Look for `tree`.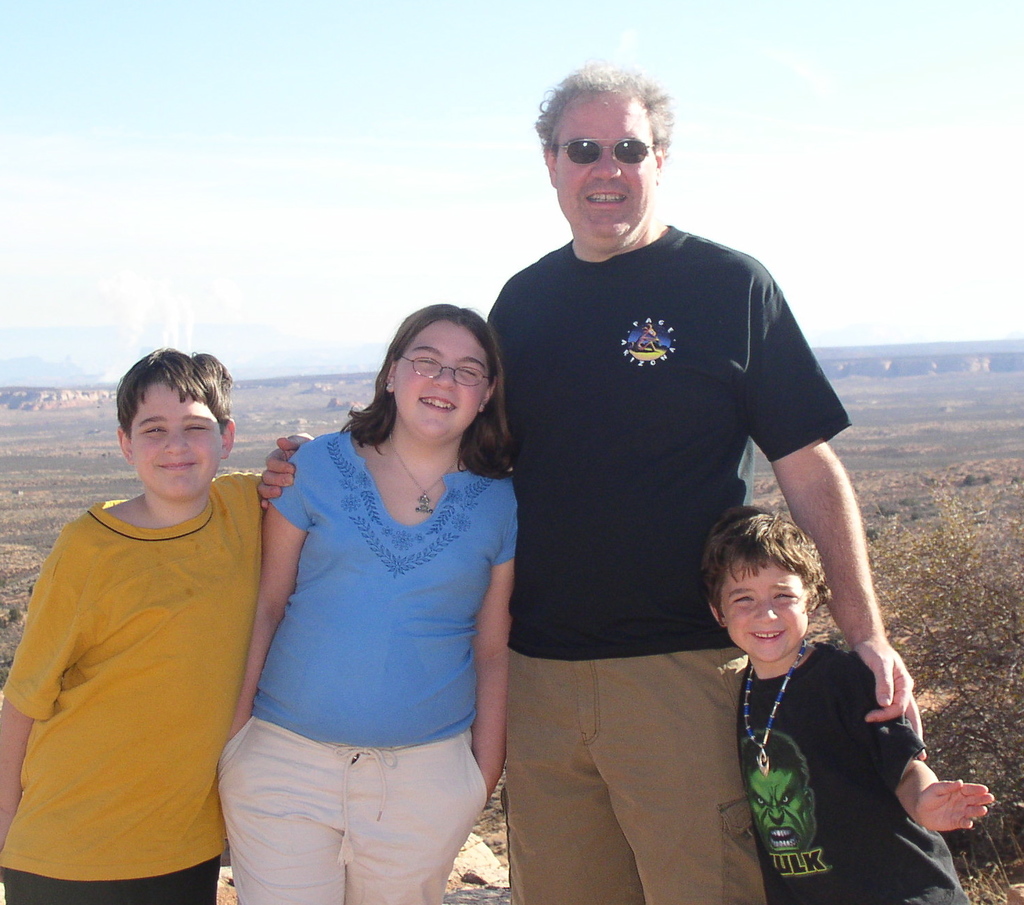
Found: 803:454:1023:904.
